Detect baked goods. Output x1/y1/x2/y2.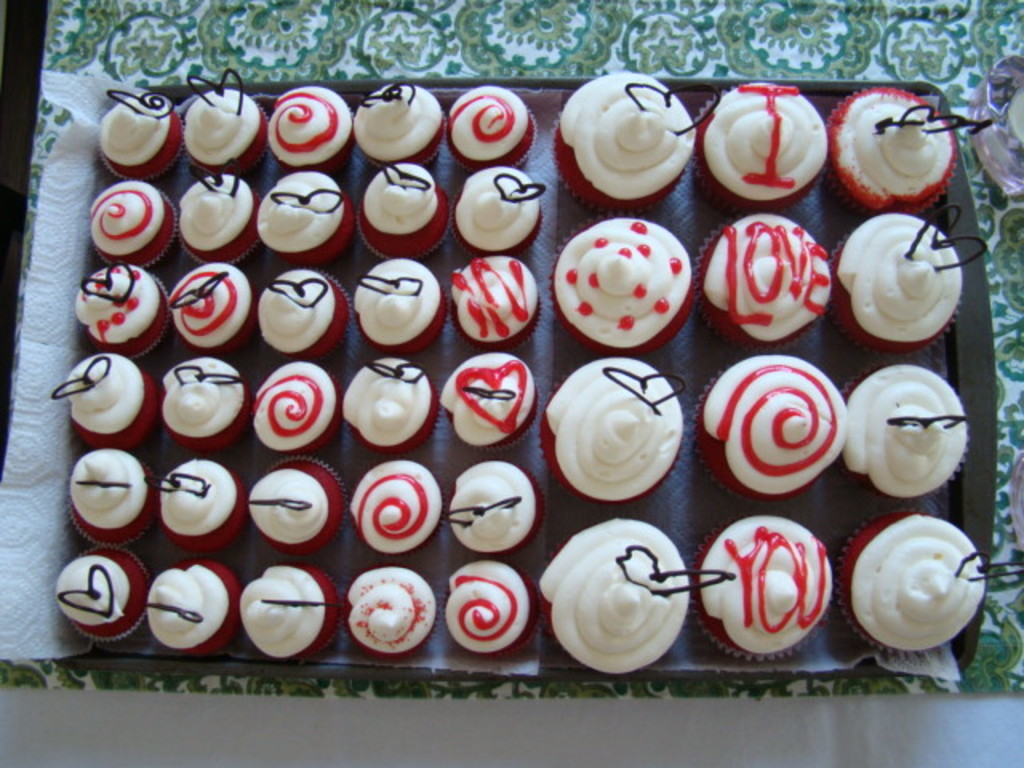
443/459/542/555.
